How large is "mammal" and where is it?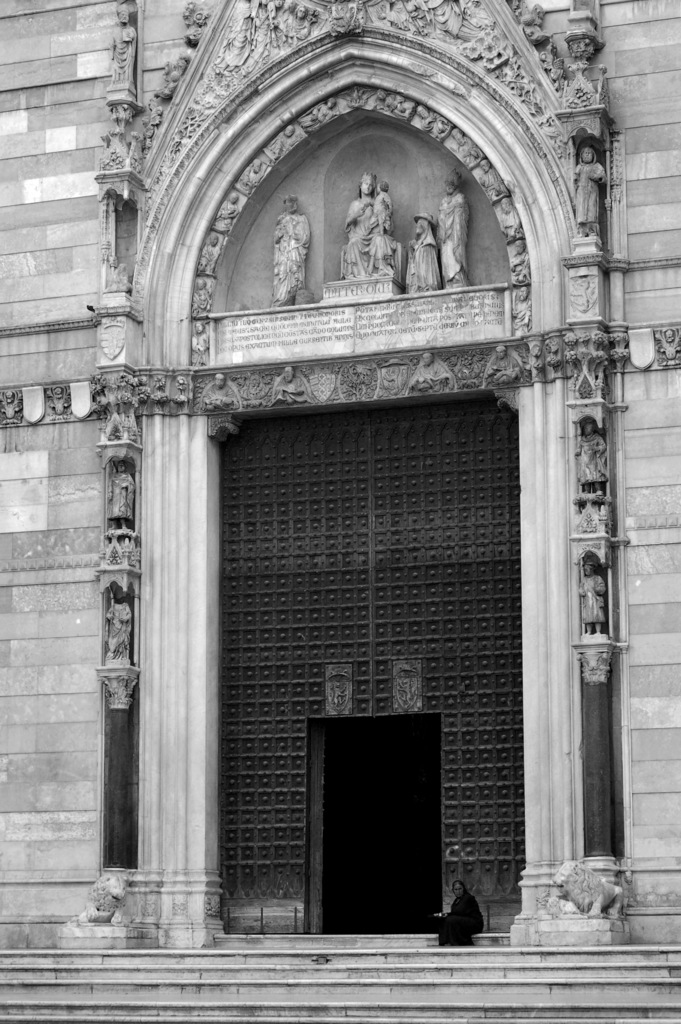
Bounding box: [x1=577, y1=419, x2=610, y2=495].
